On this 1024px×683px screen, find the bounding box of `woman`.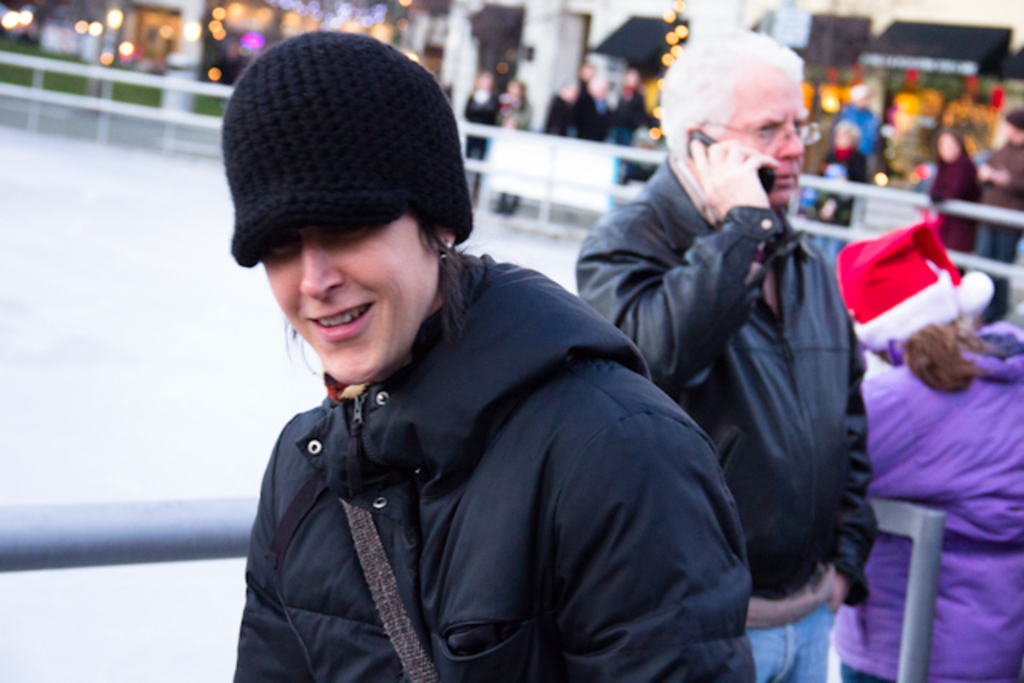
Bounding box: Rect(814, 120, 870, 224).
